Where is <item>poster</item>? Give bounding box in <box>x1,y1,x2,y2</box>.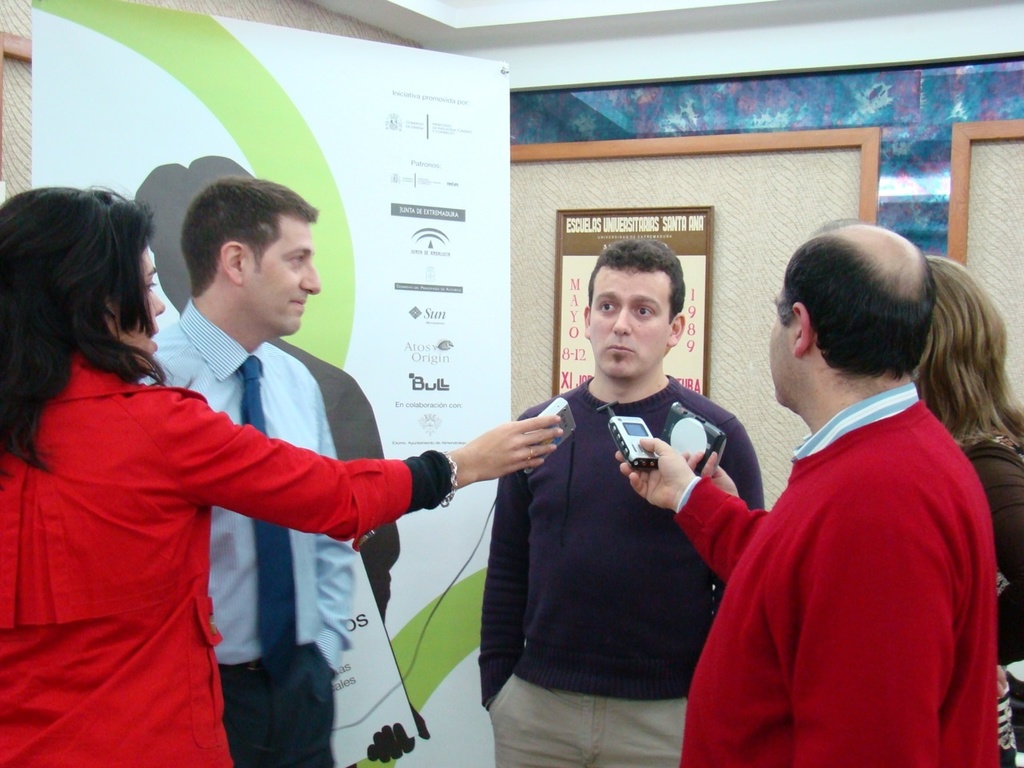
<box>34,0,511,767</box>.
